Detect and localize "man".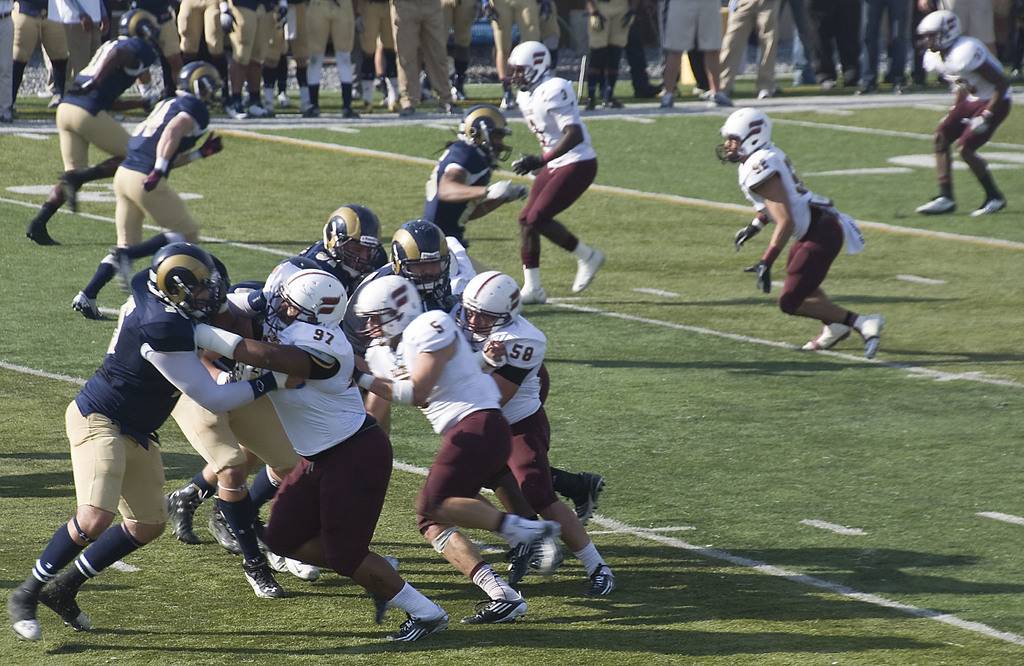
Localized at [left=734, top=124, right=886, bottom=361].
